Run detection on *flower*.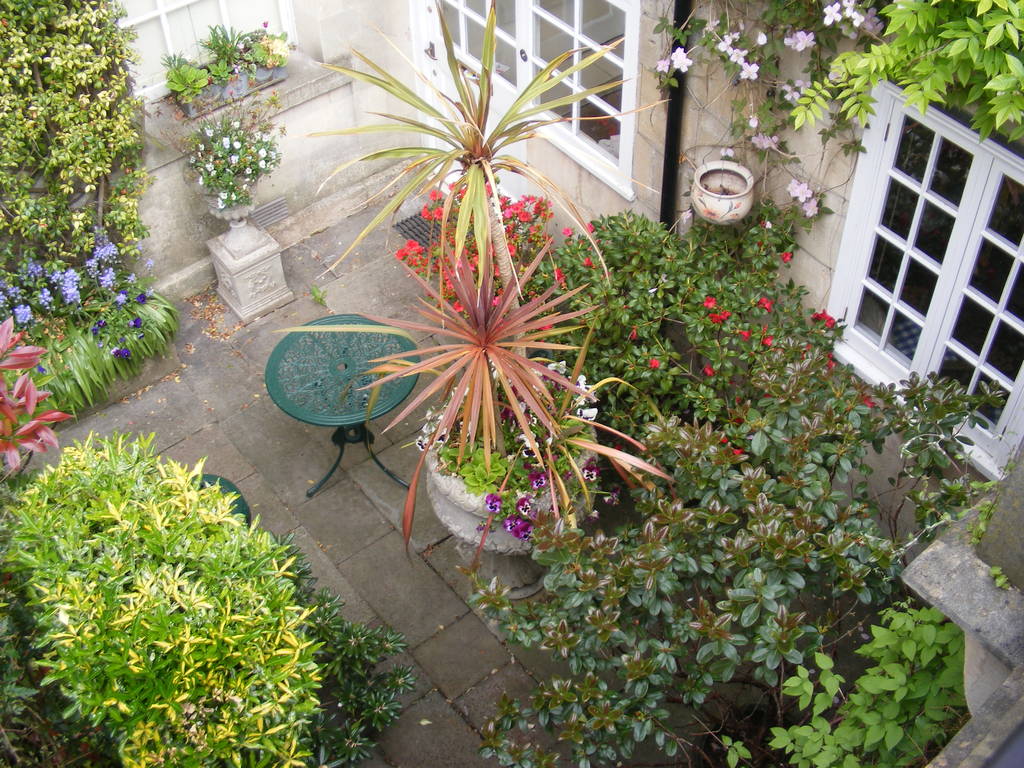
Result: (left=515, top=498, right=534, bottom=515).
